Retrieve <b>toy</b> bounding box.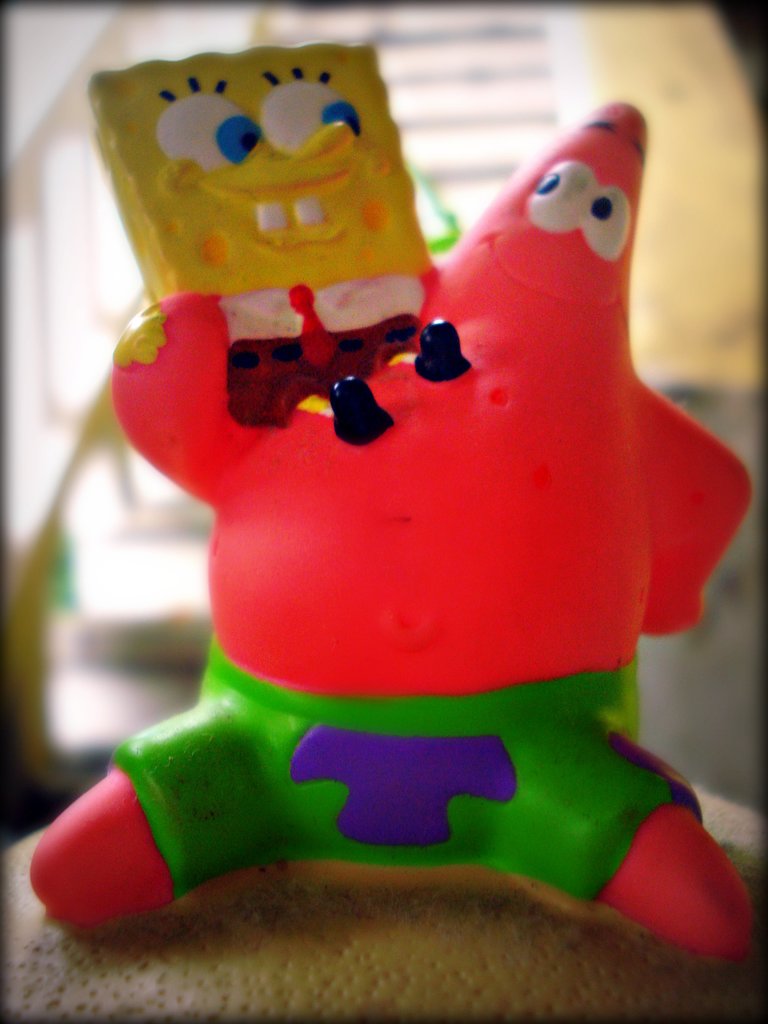
Bounding box: <bbox>12, 92, 745, 932</bbox>.
